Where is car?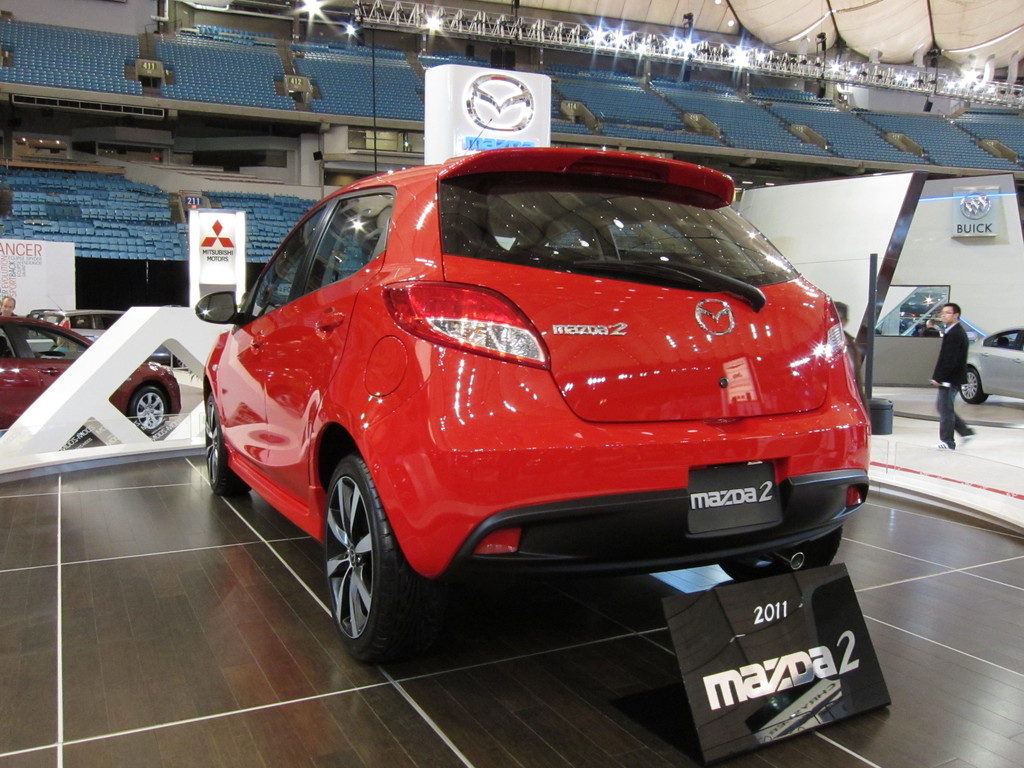
pyautogui.locateOnScreen(193, 146, 874, 673).
